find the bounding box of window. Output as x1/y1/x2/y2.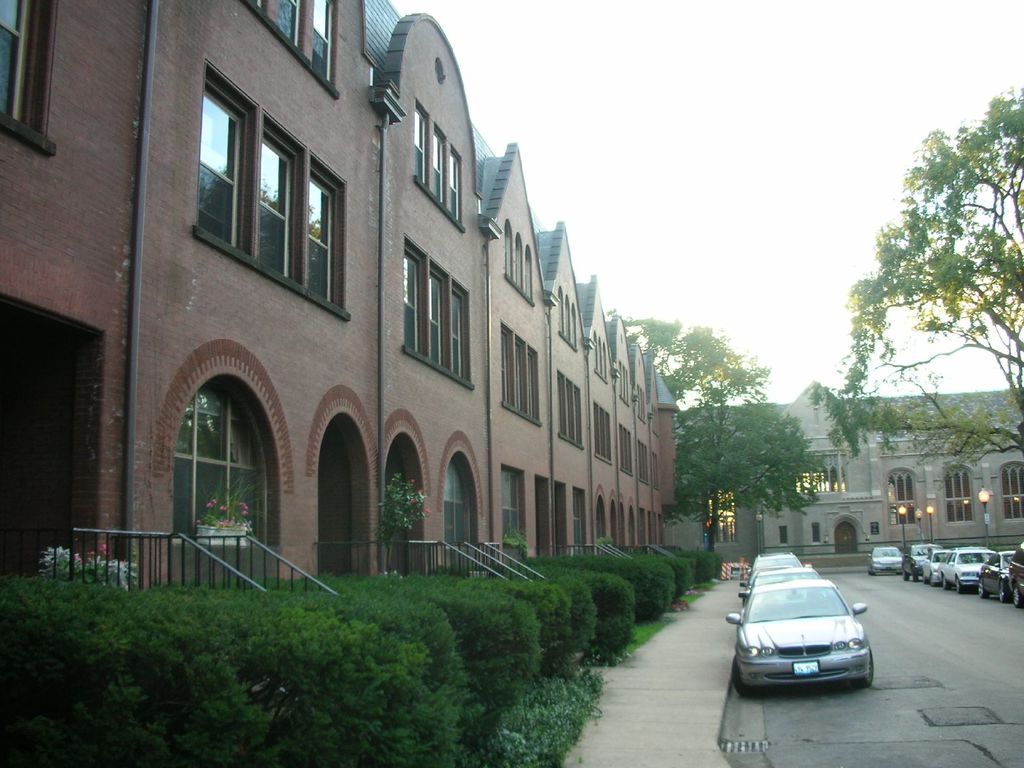
884/470/918/529.
